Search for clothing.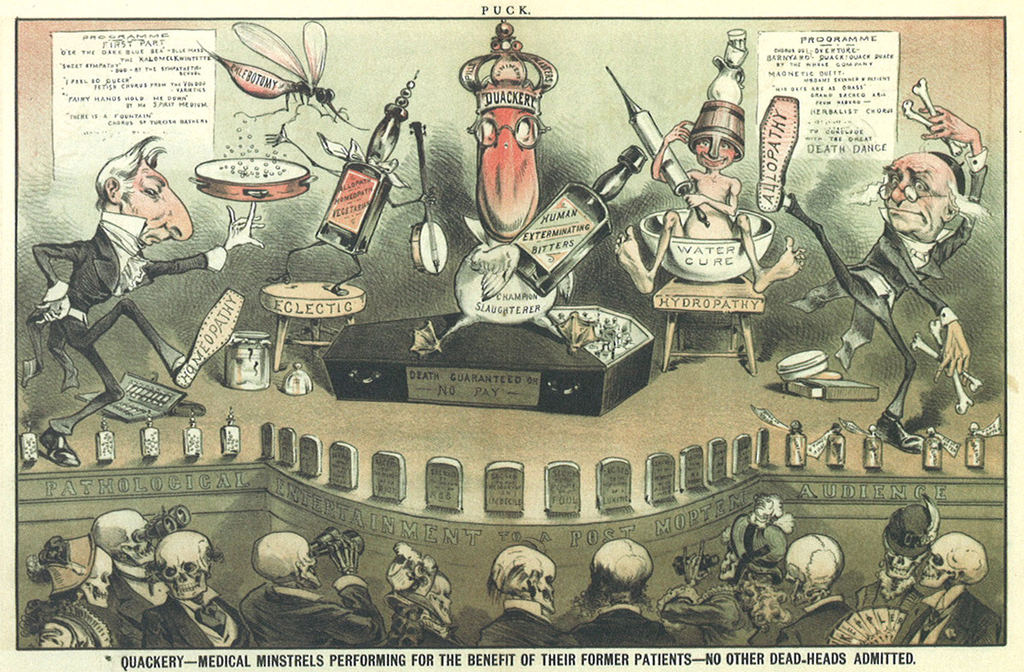
Found at box=[756, 603, 852, 648].
